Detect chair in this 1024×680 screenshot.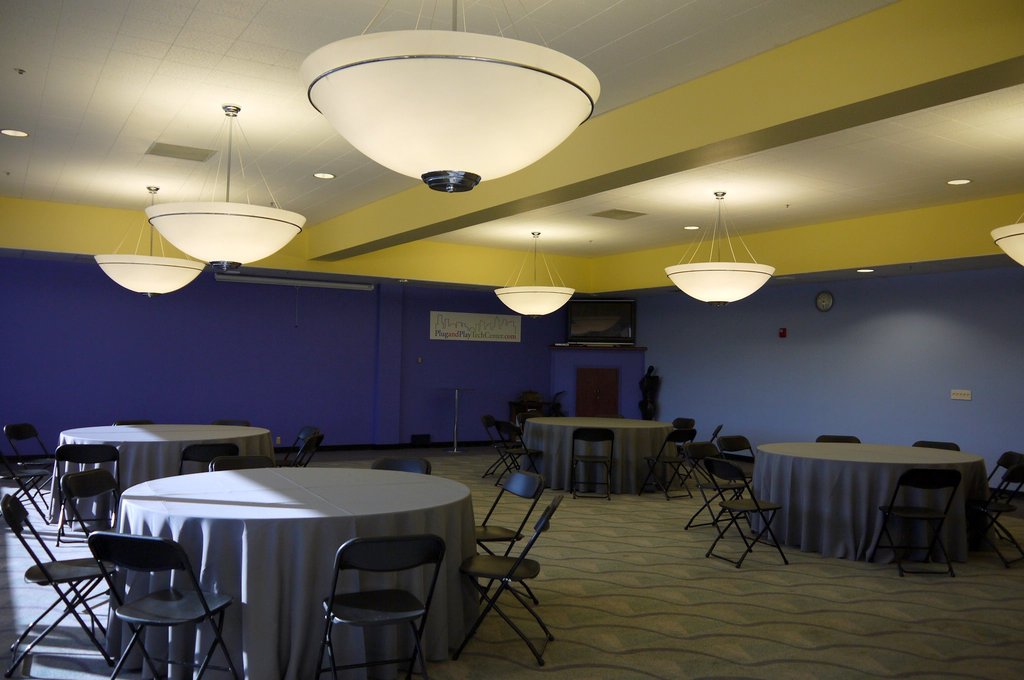
Detection: 268, 424, 317, 465.
